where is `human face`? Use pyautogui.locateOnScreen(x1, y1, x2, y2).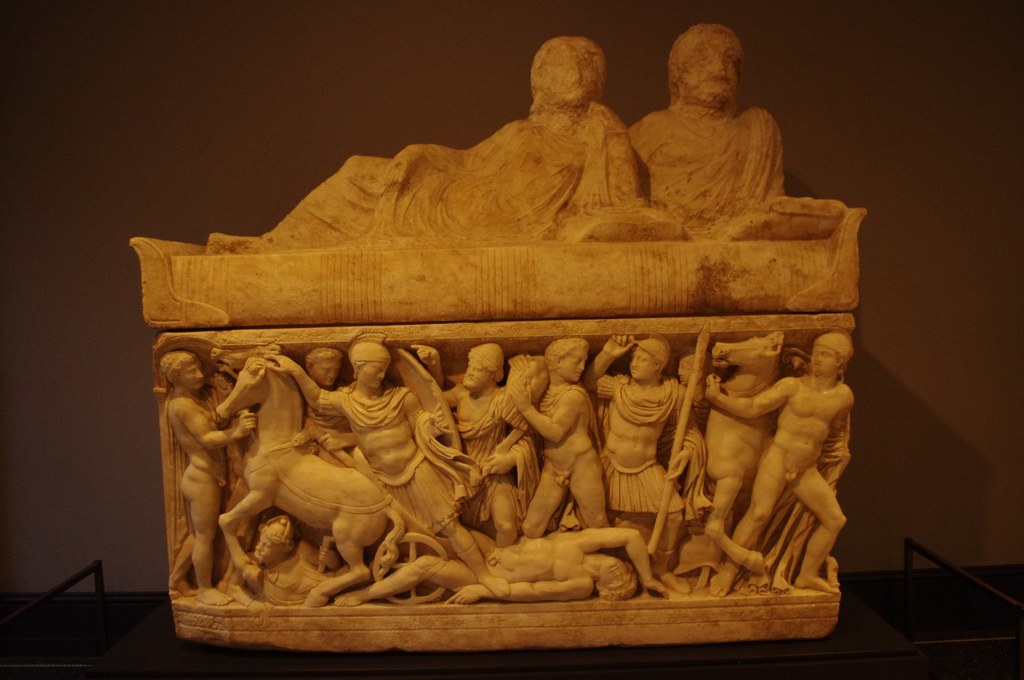
pyautogui.locateOnScreen(806, 346, 838, 376).
